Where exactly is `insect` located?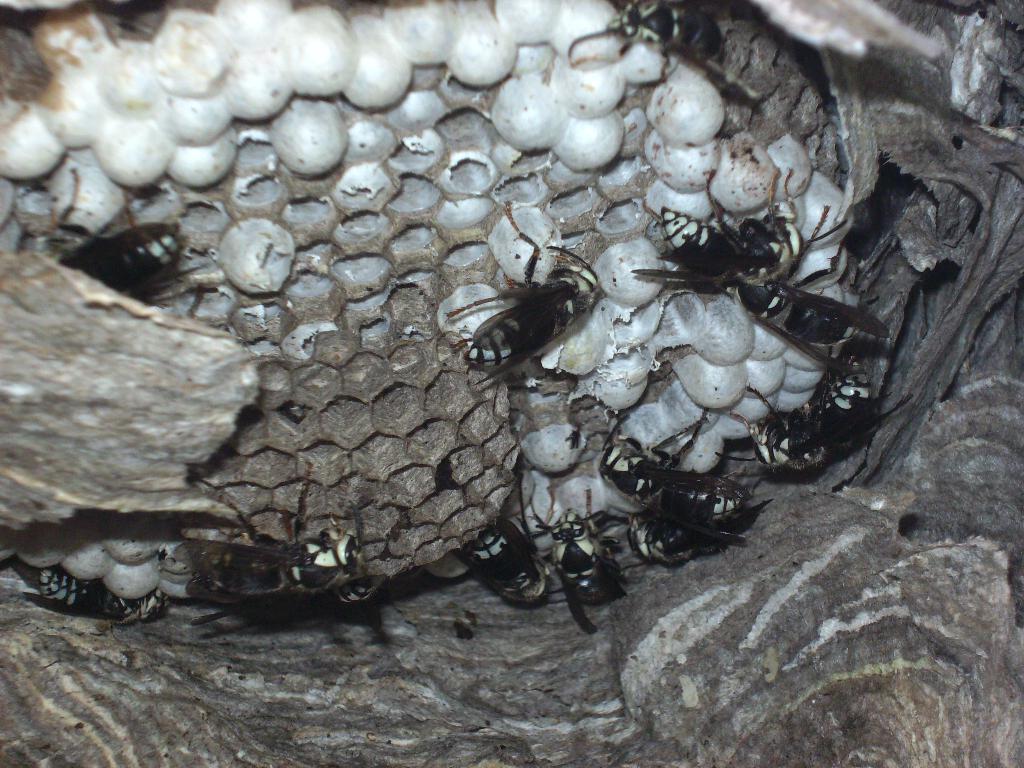
Its bounding box is <region>735, 284, 888, 365</region>.
